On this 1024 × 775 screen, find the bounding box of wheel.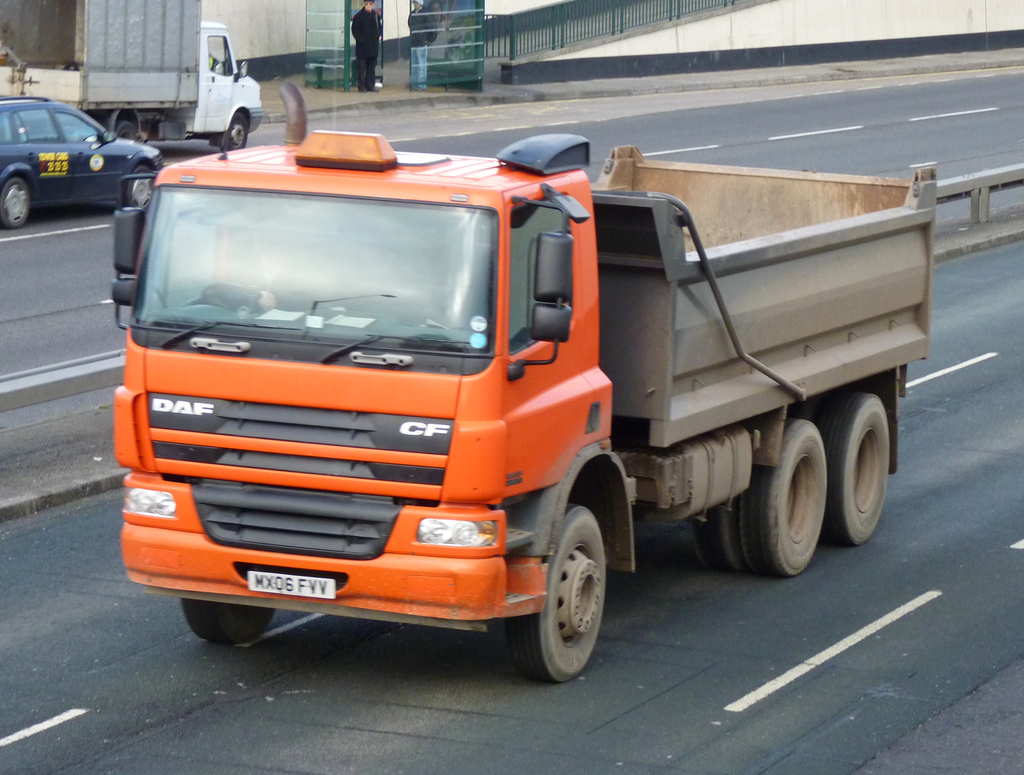
Bounding box: region(115, 120, 138, 145).
